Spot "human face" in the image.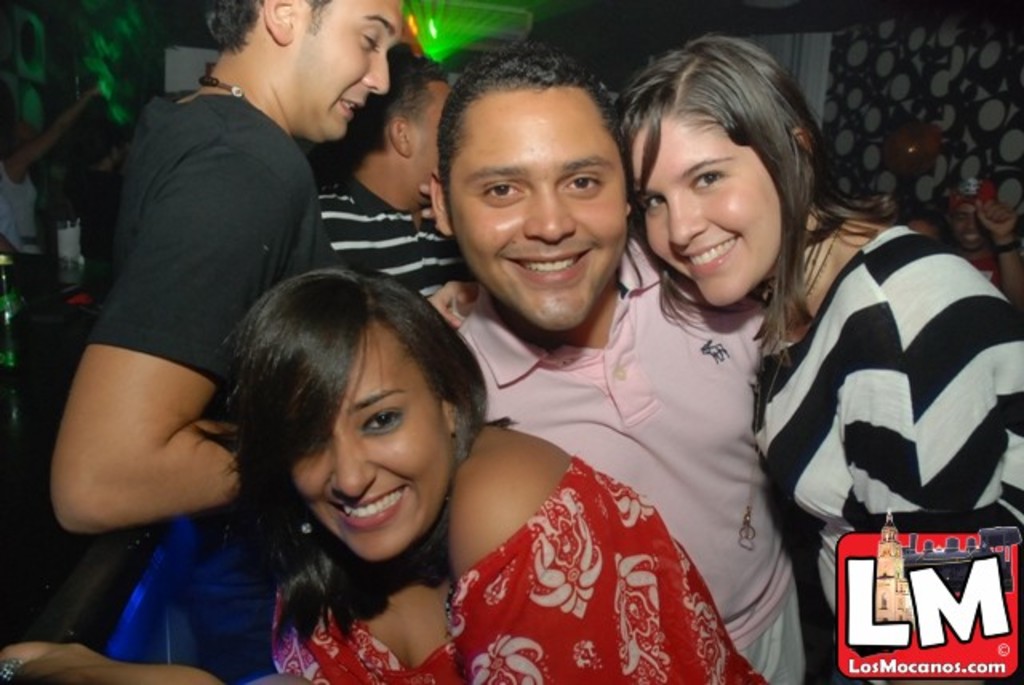
"human face" found at box=[629, 110, 782, 310].
